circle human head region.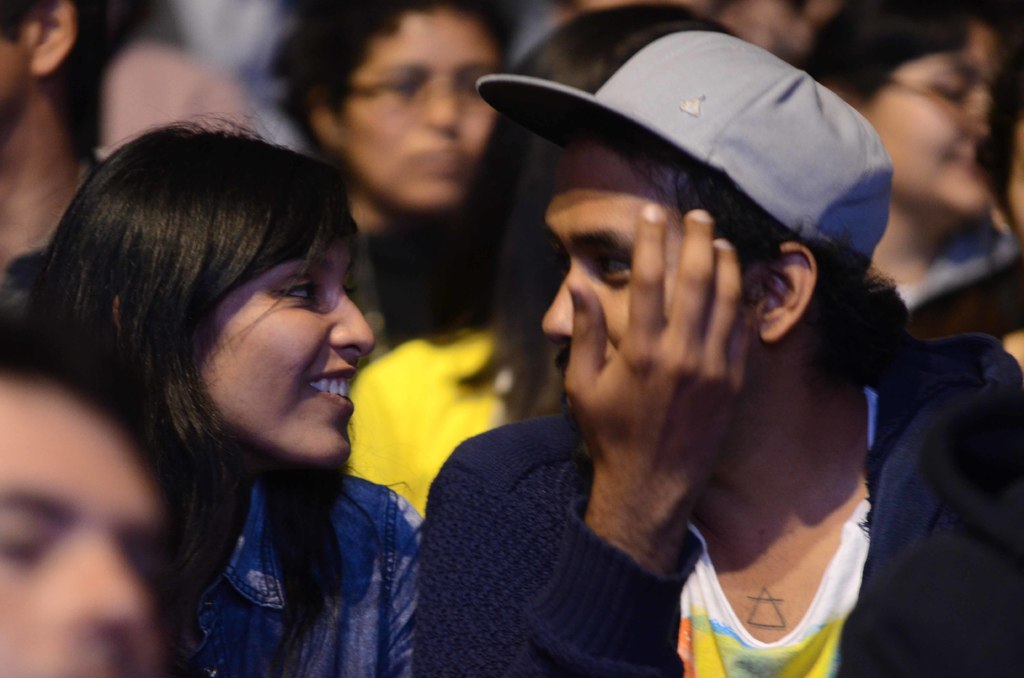
Region: detection(0, 0, 145, 136).
